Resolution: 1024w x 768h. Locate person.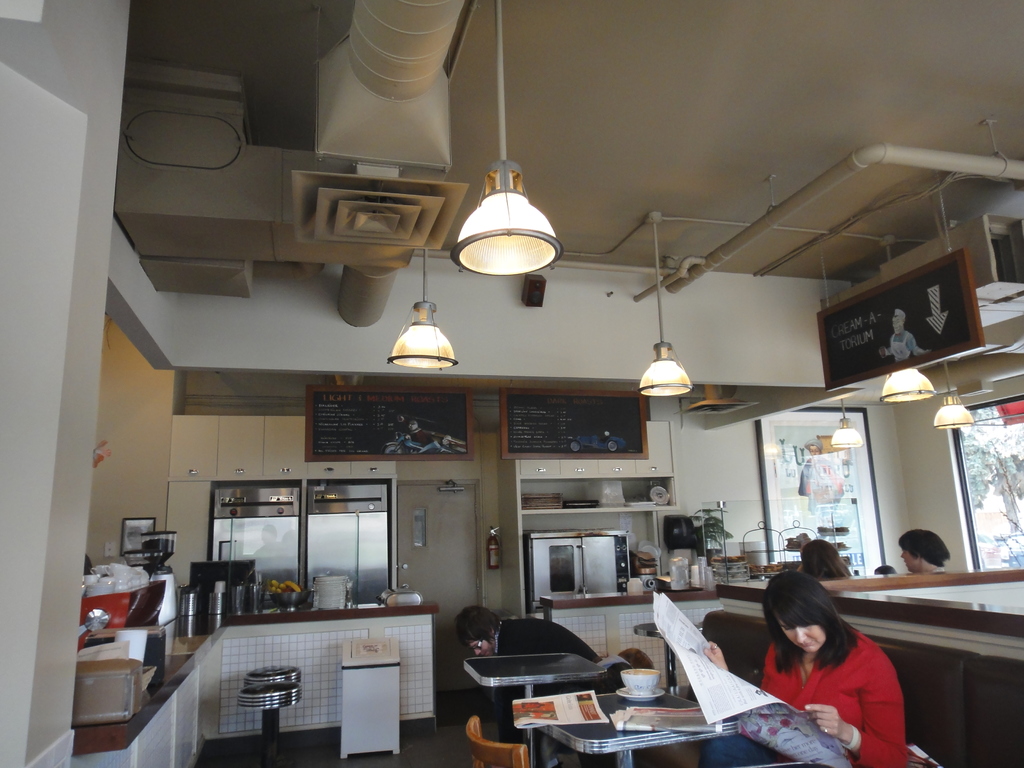
Rect(447, 607, 620, 659).
